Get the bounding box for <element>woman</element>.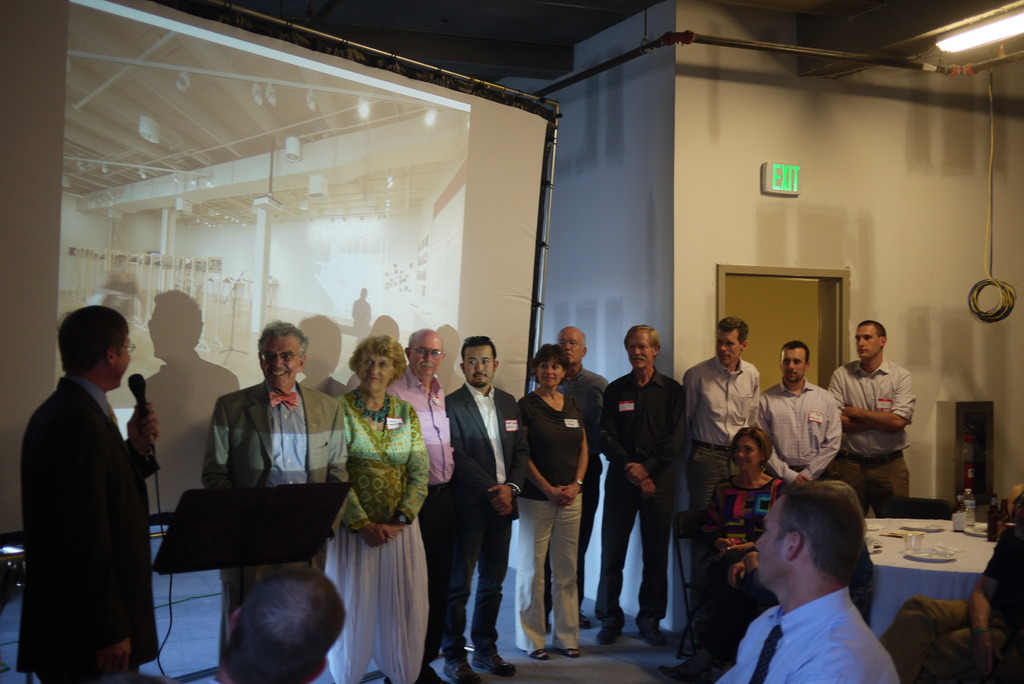
<region>503, 345, 595, 656</region>.
